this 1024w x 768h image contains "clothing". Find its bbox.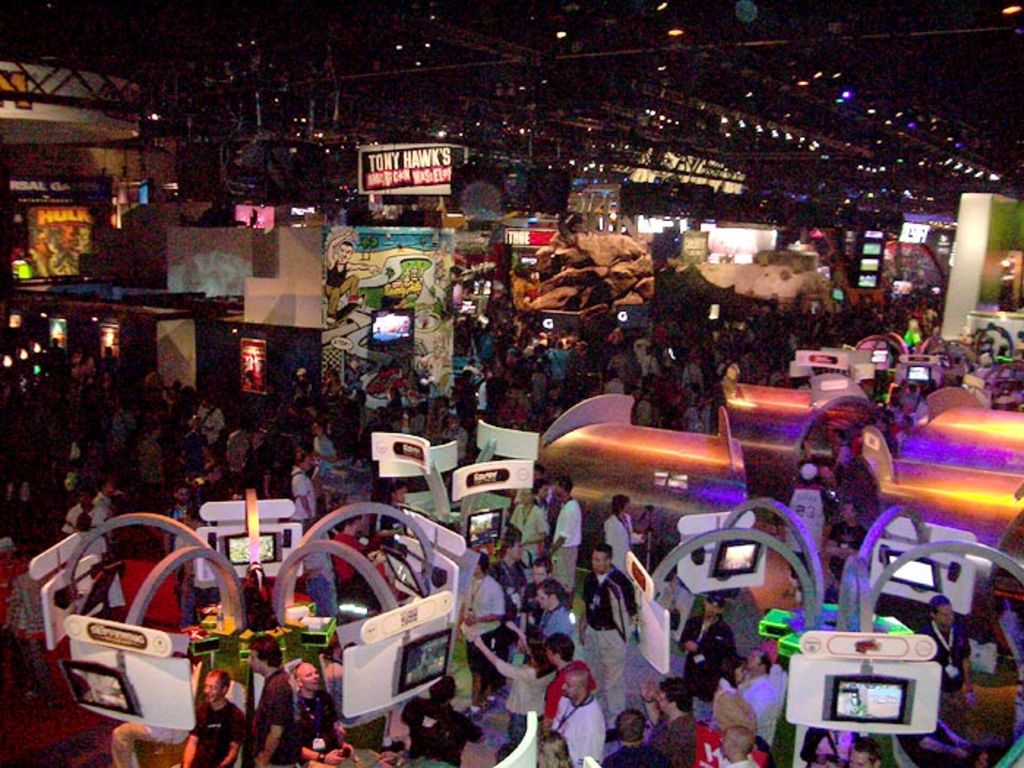
[x1=556, y1=693, x2=613, y2=767].
